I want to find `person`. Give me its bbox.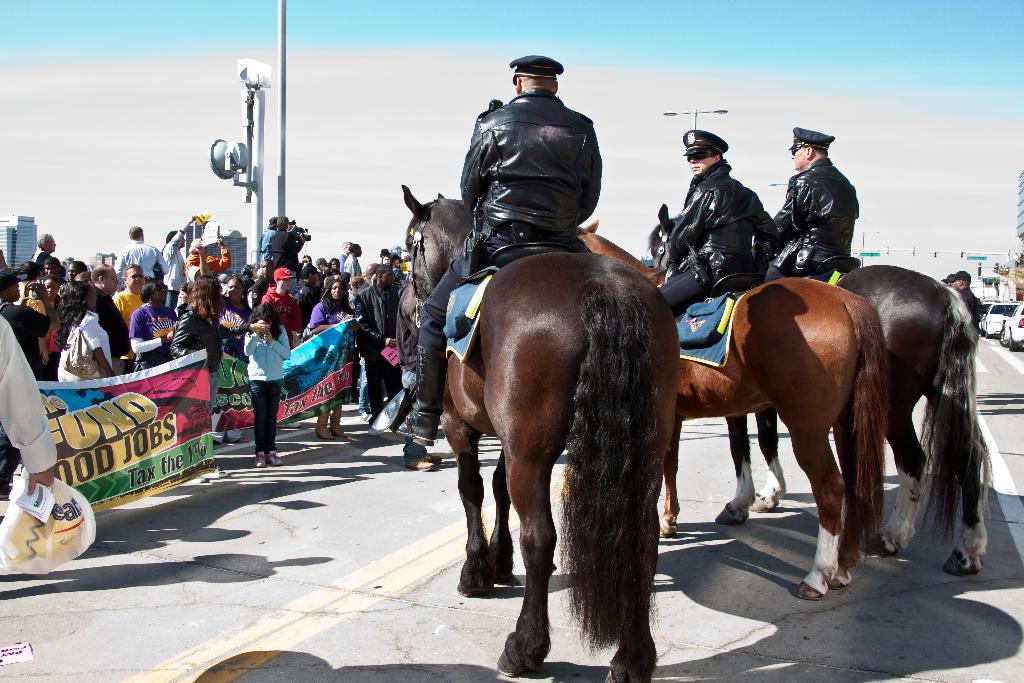
[380,253,390,265].
